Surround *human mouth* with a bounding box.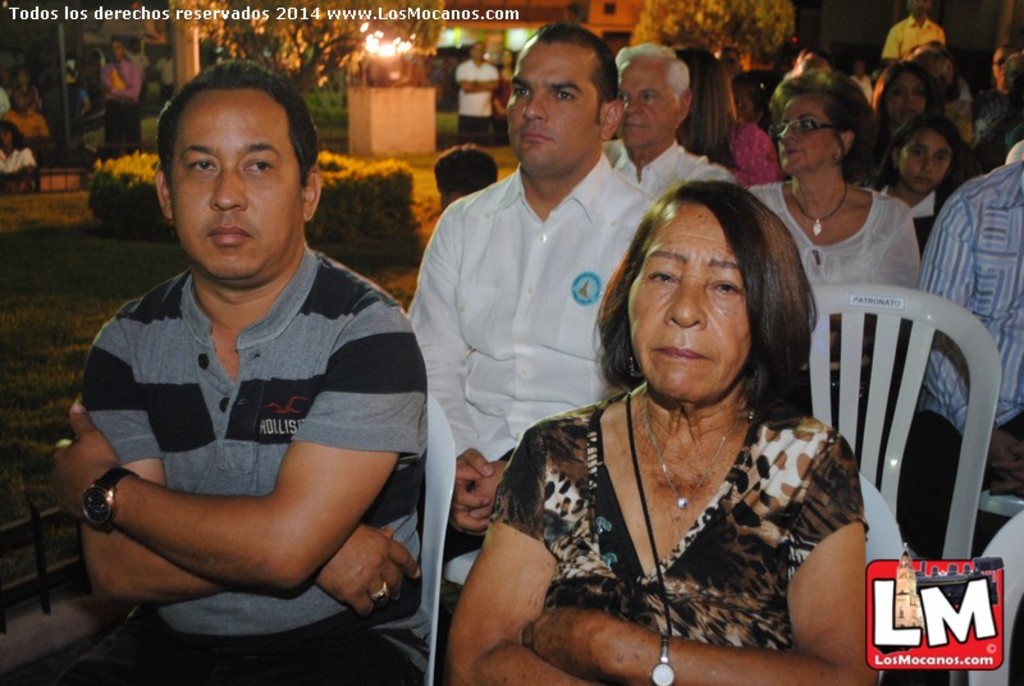
(206, 227, 250, 246).
